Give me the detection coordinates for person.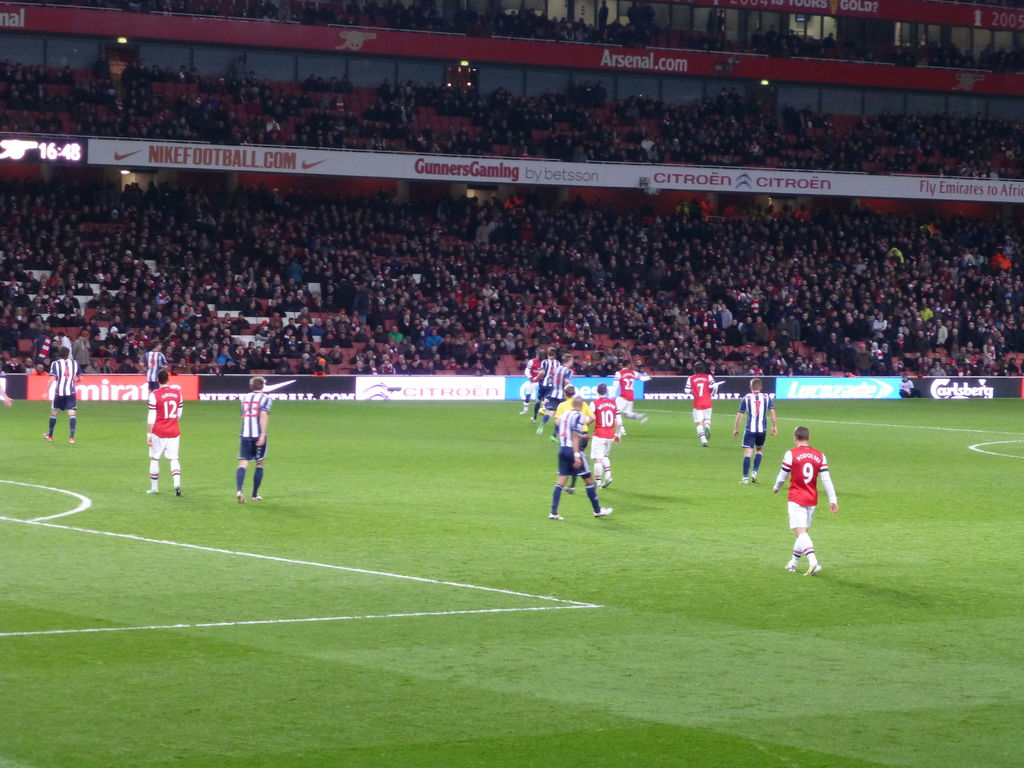
bbox(545, 356, 567, 433).
